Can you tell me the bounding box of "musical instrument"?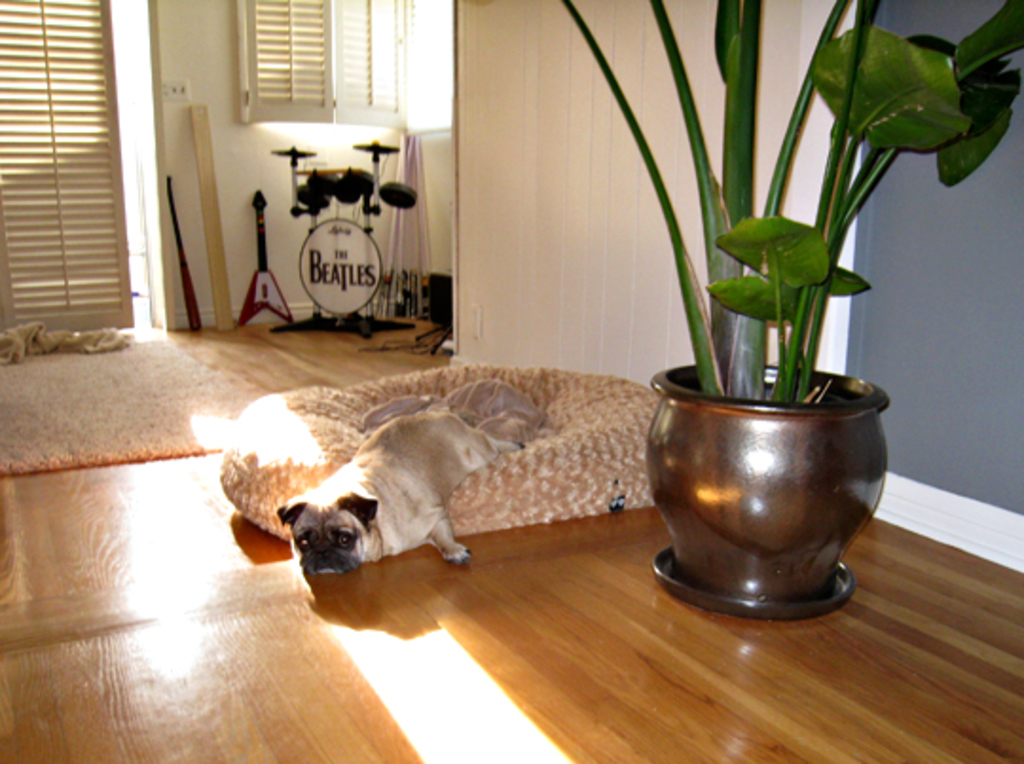
detection(302, 216, 389, 317).
